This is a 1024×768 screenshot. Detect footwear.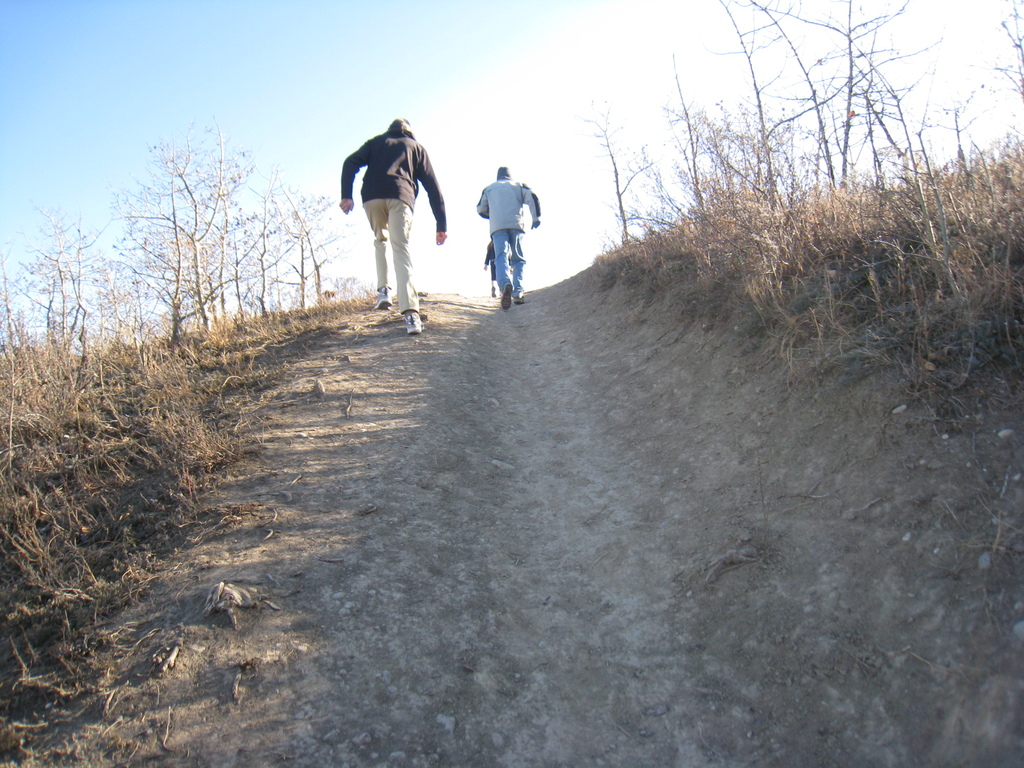
crop(501, 283, 511, 308).
